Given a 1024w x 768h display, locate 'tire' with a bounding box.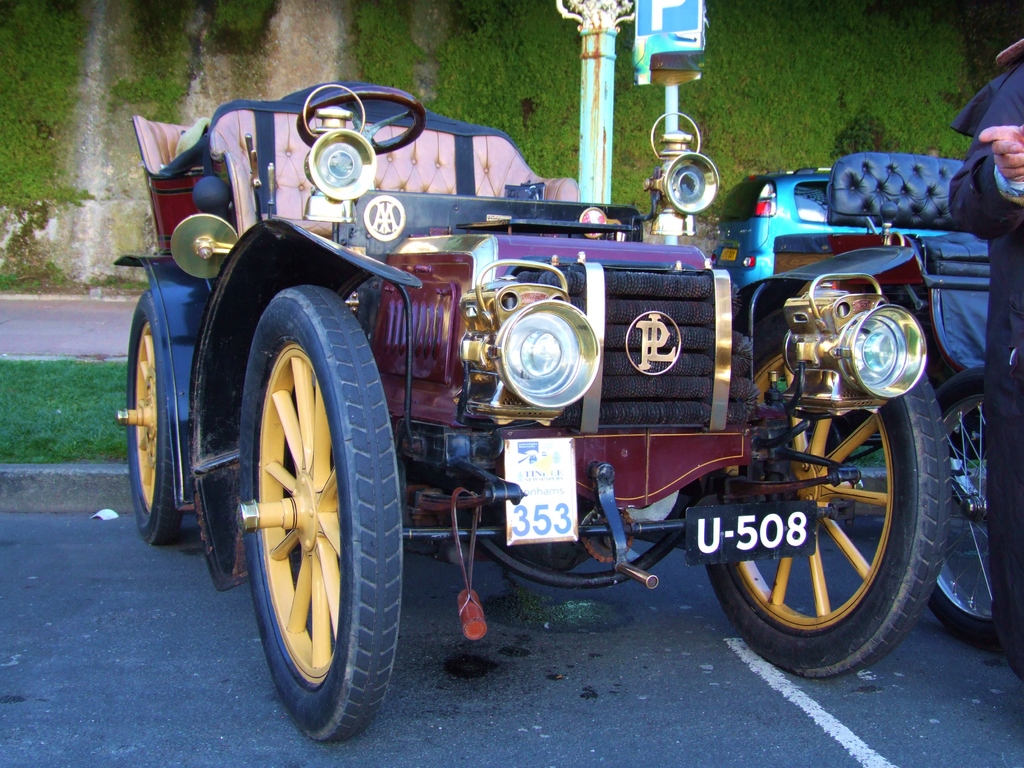
Located: region(120, 291, 186, 545).
